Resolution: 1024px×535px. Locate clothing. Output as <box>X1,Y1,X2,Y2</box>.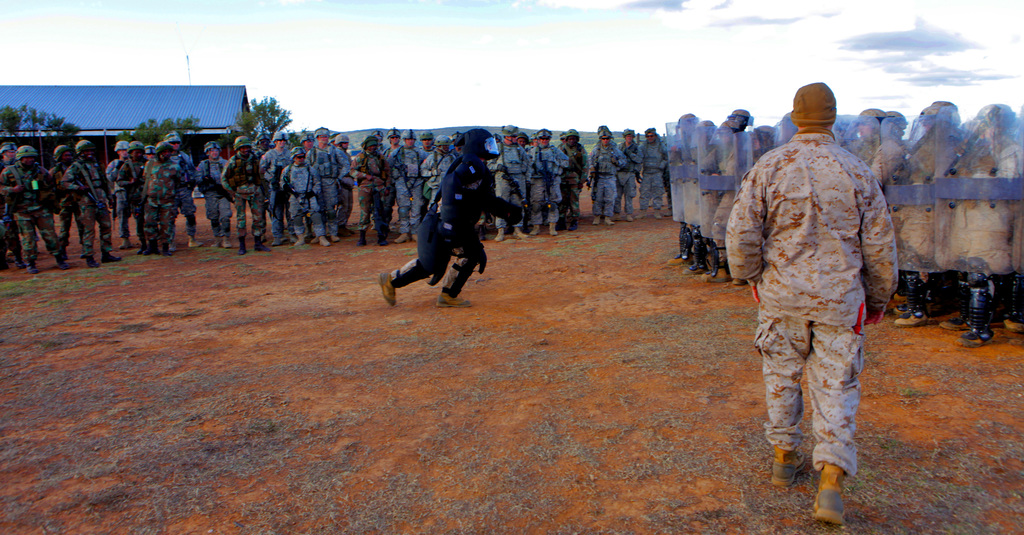
<box>0,158,24,253</box>.
